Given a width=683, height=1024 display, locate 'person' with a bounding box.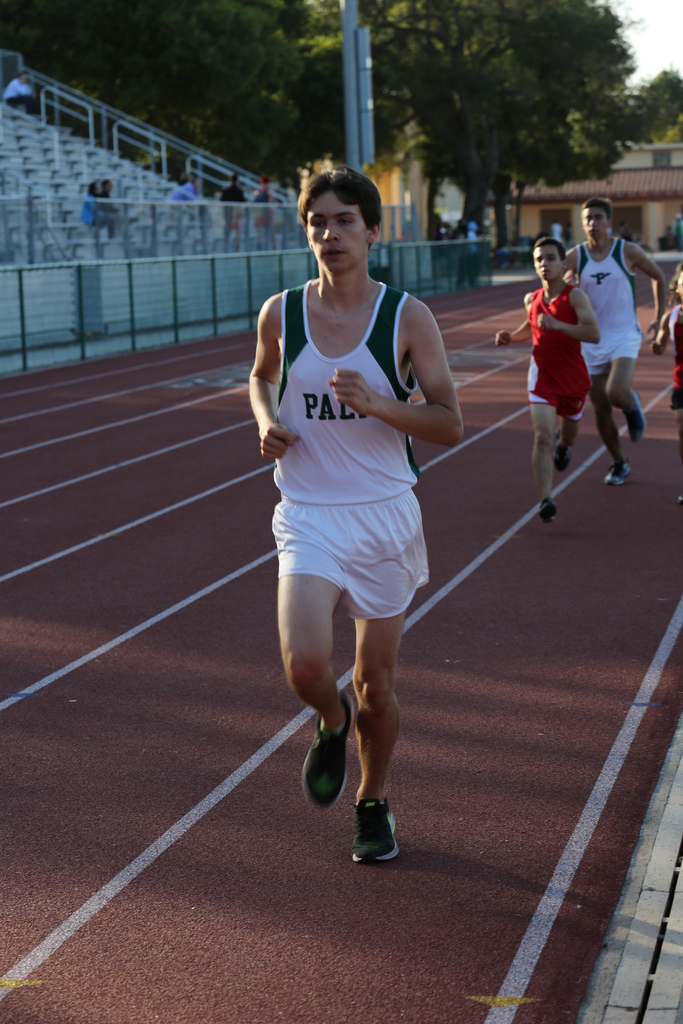
Located: l=220, t=173, r=244, b=257.
